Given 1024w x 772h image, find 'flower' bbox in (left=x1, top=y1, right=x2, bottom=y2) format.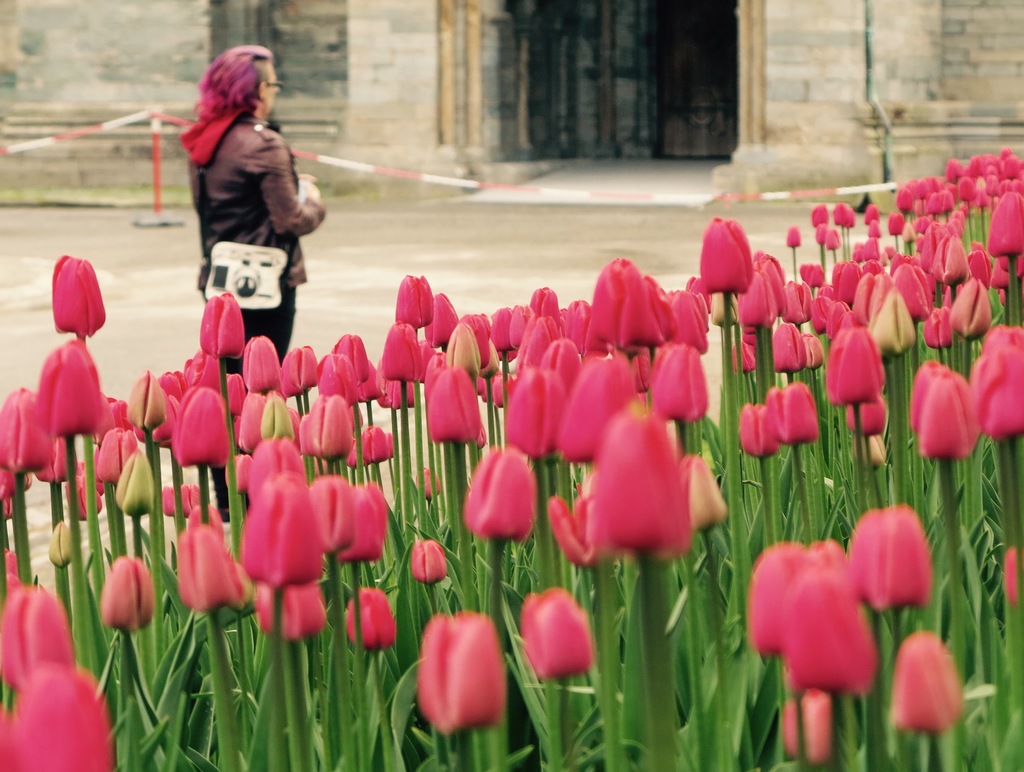
(left=0, top=579, right=73, bottom=696).
